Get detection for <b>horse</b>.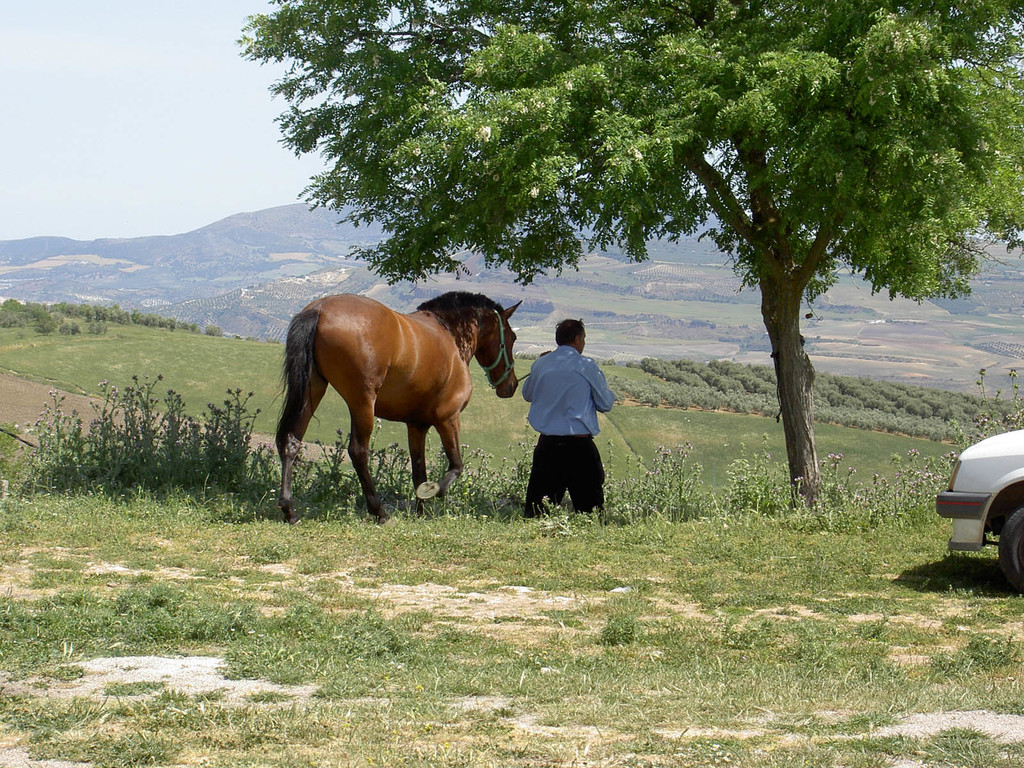
Detection: 269, 291, 527, 522.
